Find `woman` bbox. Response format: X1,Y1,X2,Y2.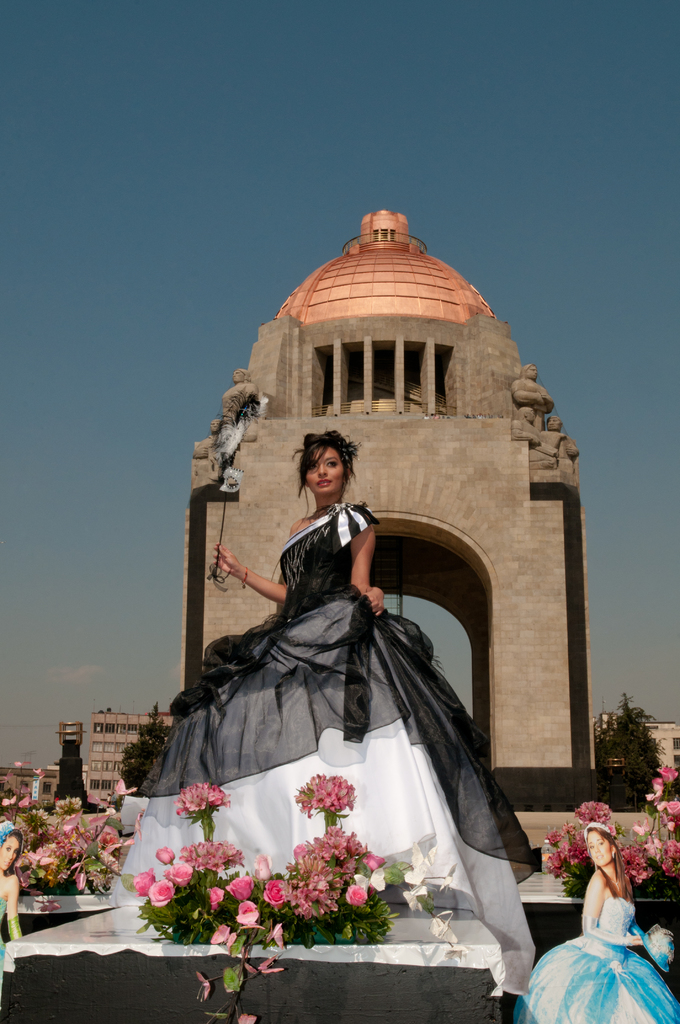
549,800,672,1014.
